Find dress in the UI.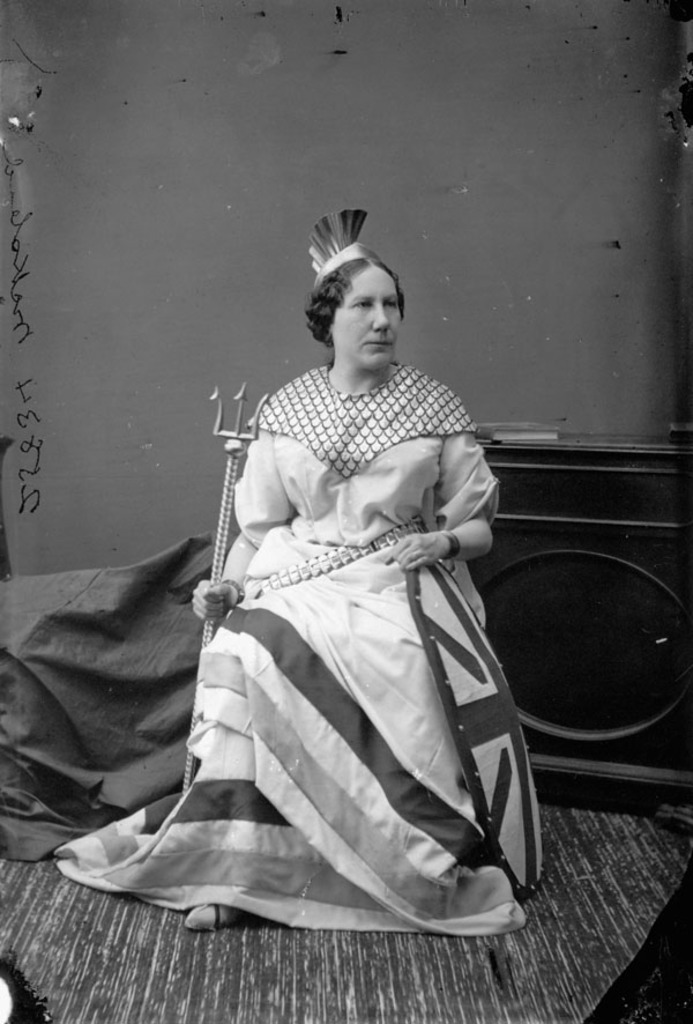
UI element at bbox=[46, 365, 537, 933].
